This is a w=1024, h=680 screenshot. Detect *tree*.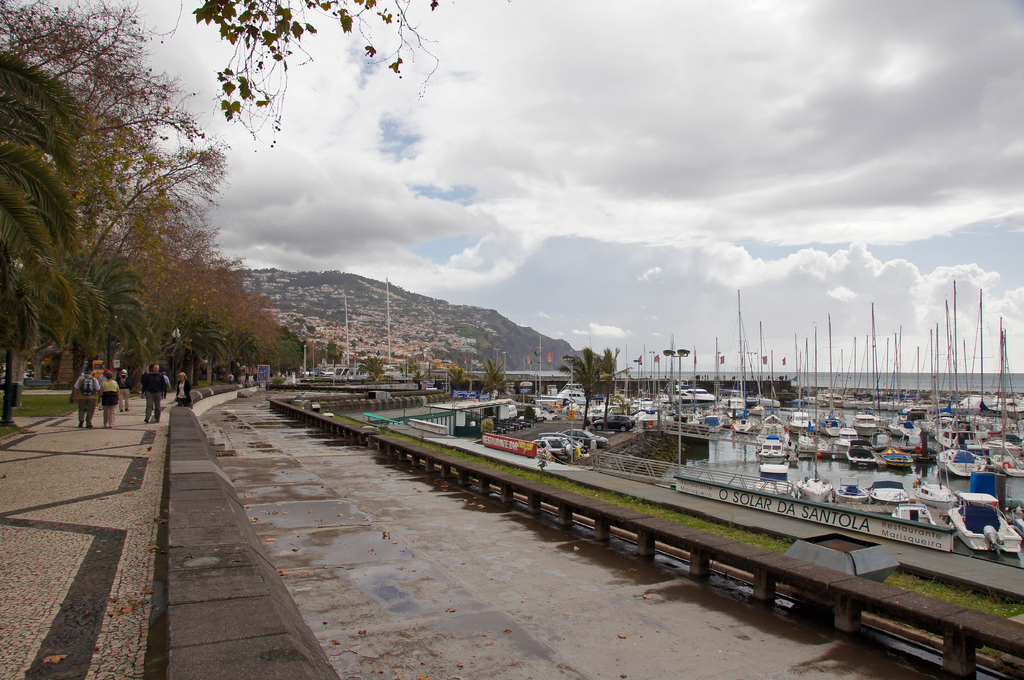
[356, 354, 386, 381].
